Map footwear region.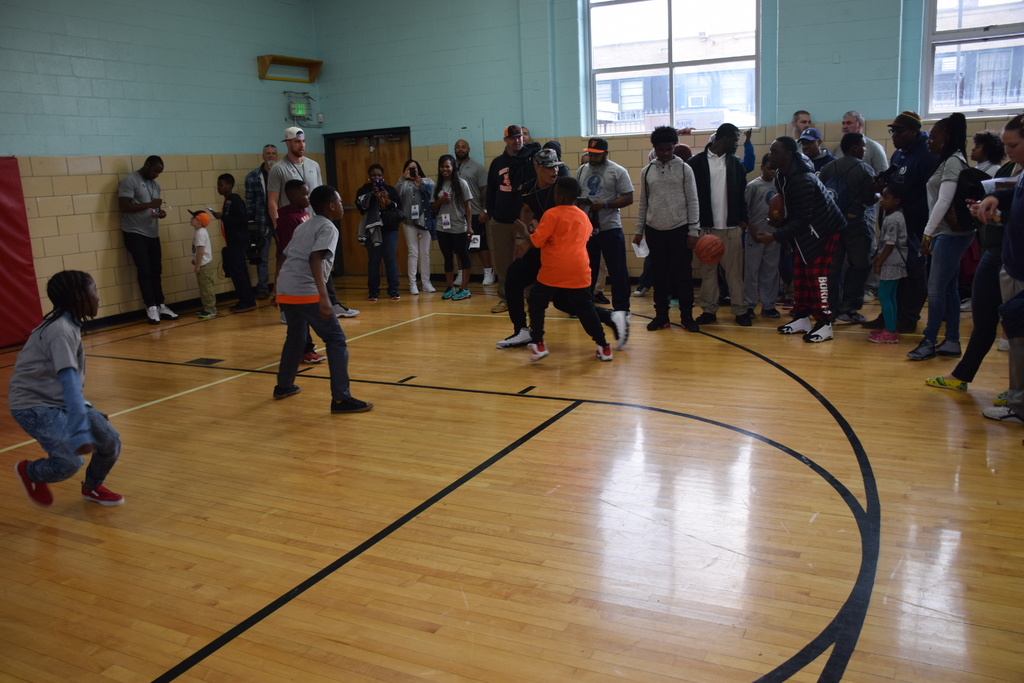
Mapped to detection(257, 288, 264, 299).
